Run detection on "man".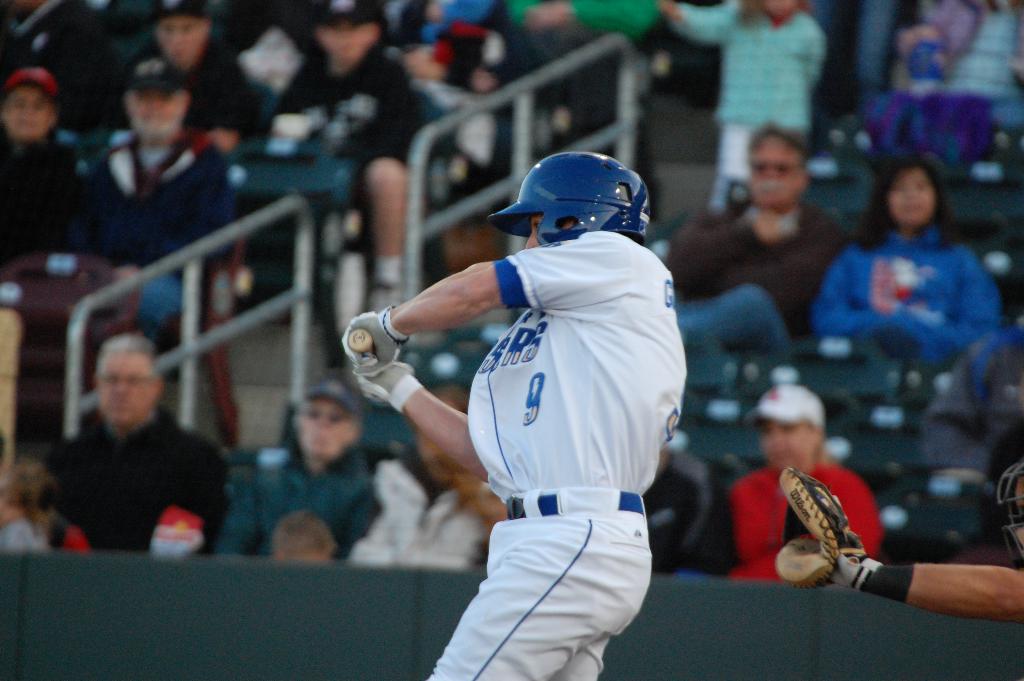
Result: region(44, 338, 229, 554).
